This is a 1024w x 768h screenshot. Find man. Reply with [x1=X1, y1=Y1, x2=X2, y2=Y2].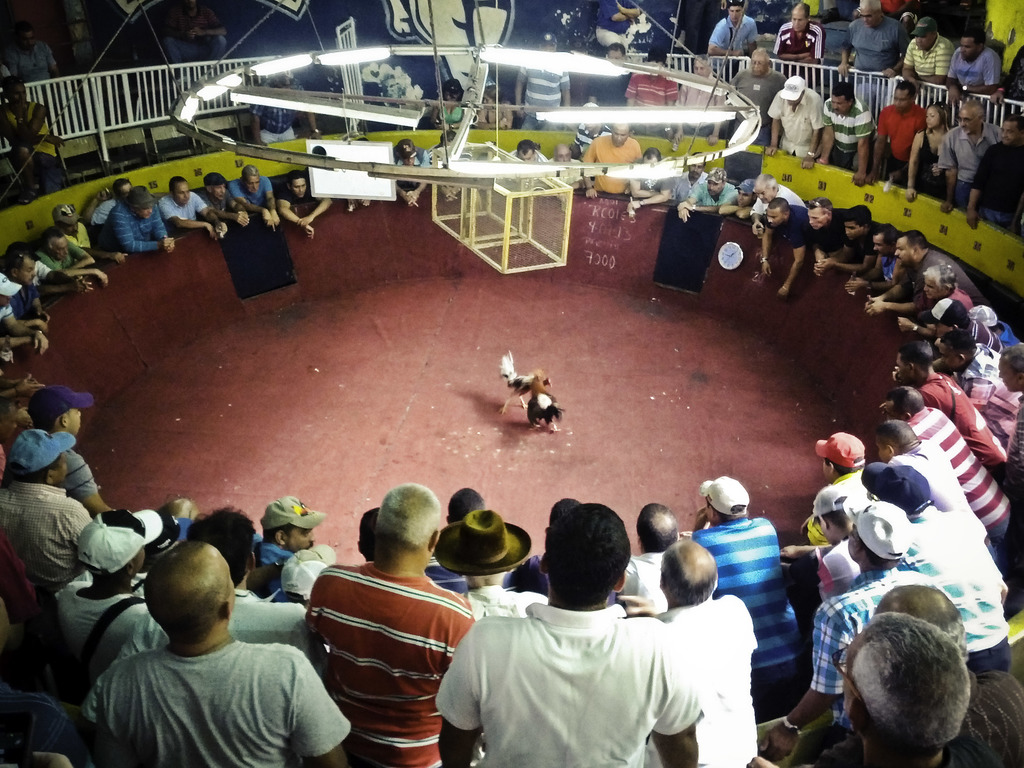
[x1=938, y1=97, x2=1017, y2=219].
